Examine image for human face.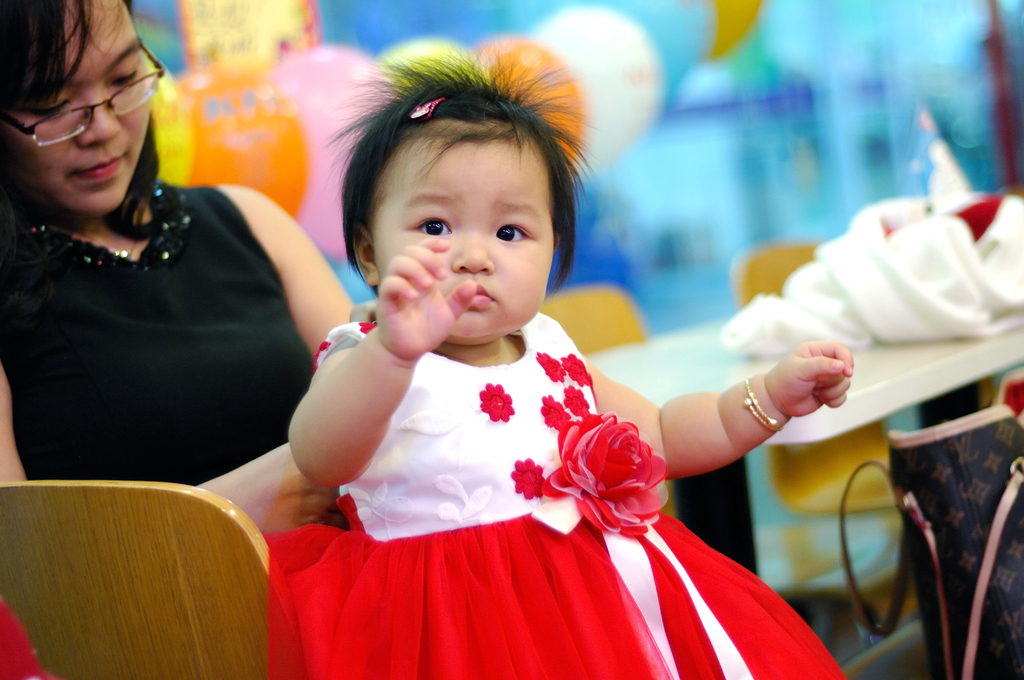
Examination result: [0, 0, 146, 219].
